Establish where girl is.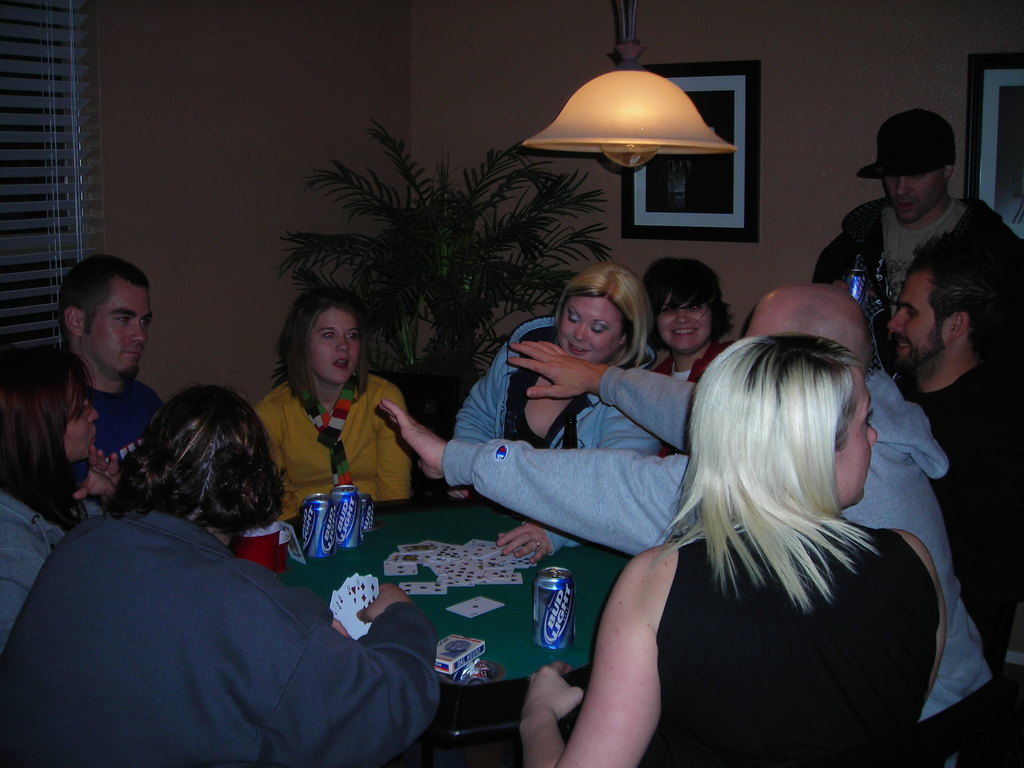
Established at (0, 378, 440, 767).
